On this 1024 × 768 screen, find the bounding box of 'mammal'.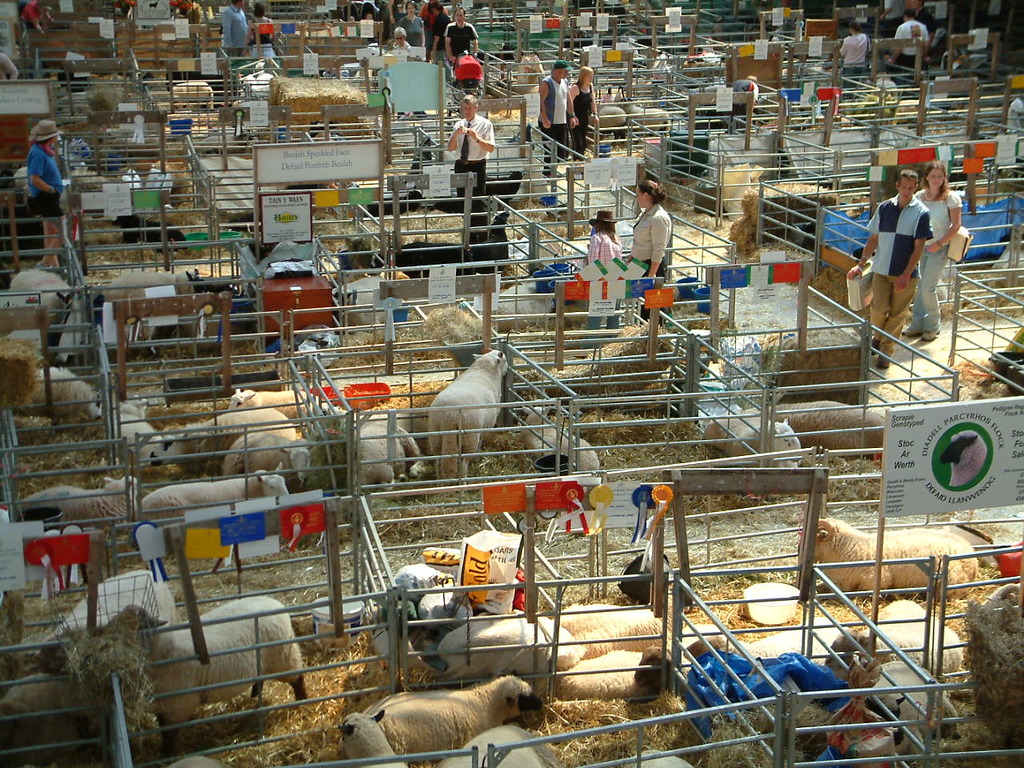
Bounding box: Rect(105, 593, 309, 755).
